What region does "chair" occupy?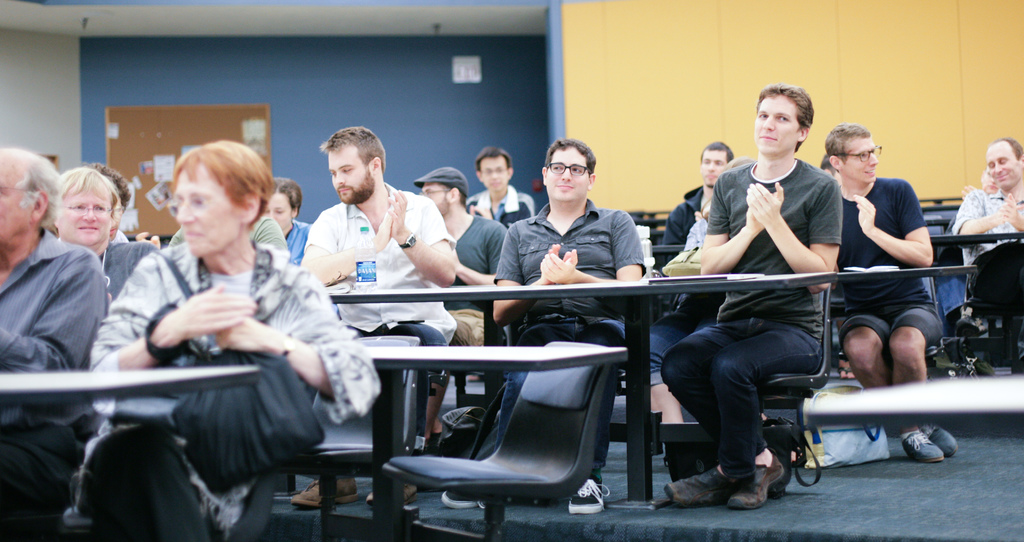
pyautogui.locateOnScreen(925, 213, 948, 261).
